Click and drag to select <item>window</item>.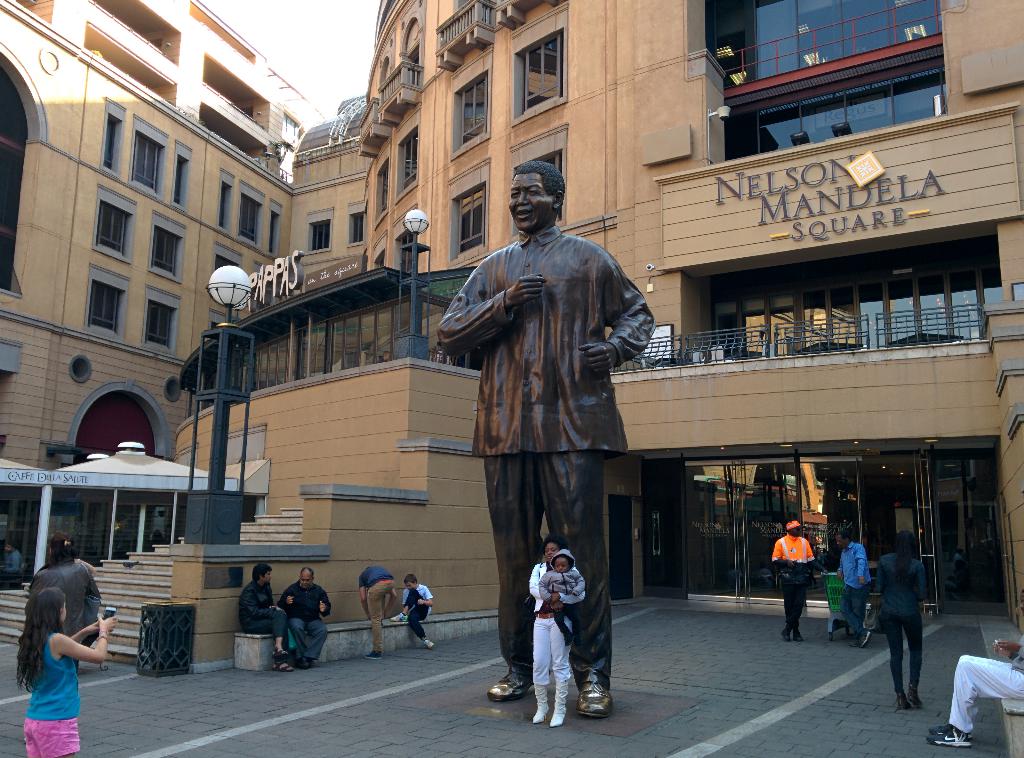
Selection: box(451, 184, 487, 259).
